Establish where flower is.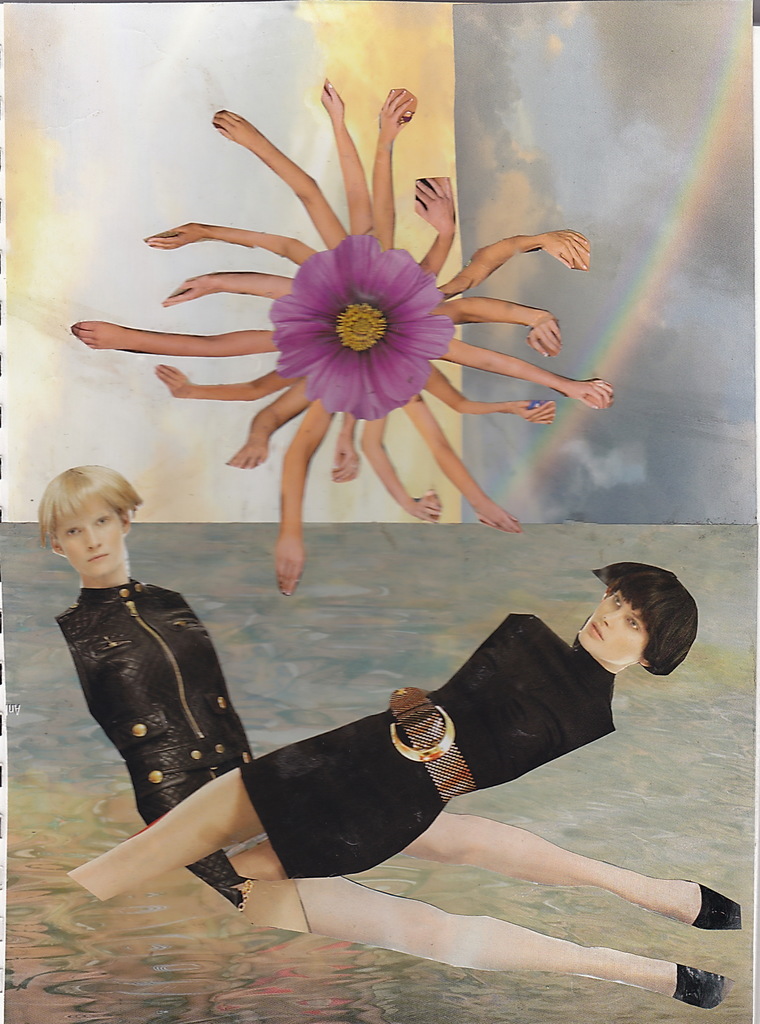
Established at x1=277, y1=229, x2=464, y2=416.
